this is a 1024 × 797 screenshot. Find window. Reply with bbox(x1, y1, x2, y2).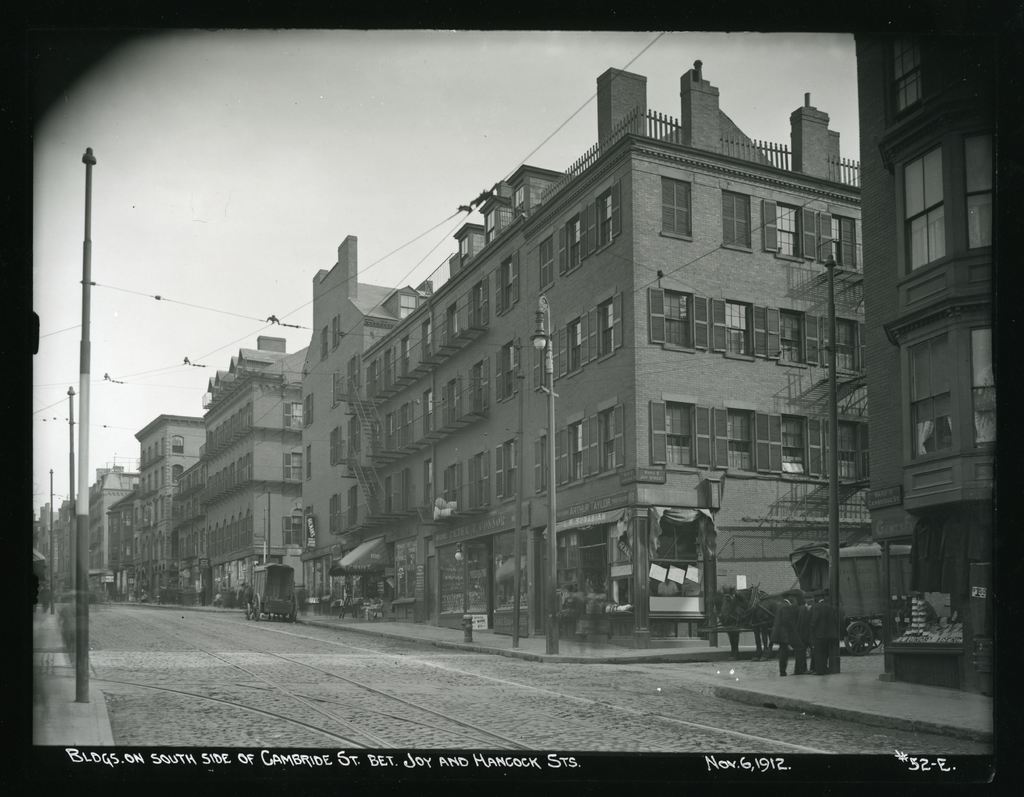
bbox(348, 355, 362, 395).
